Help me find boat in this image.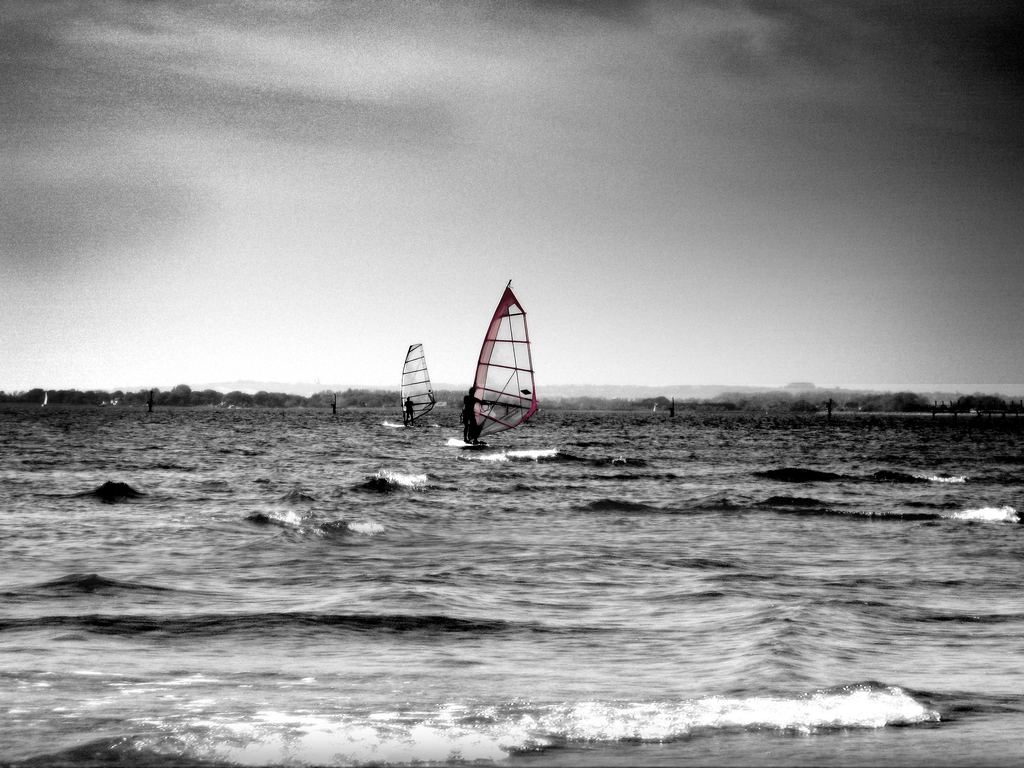
Found it: 449 288 551 464.
